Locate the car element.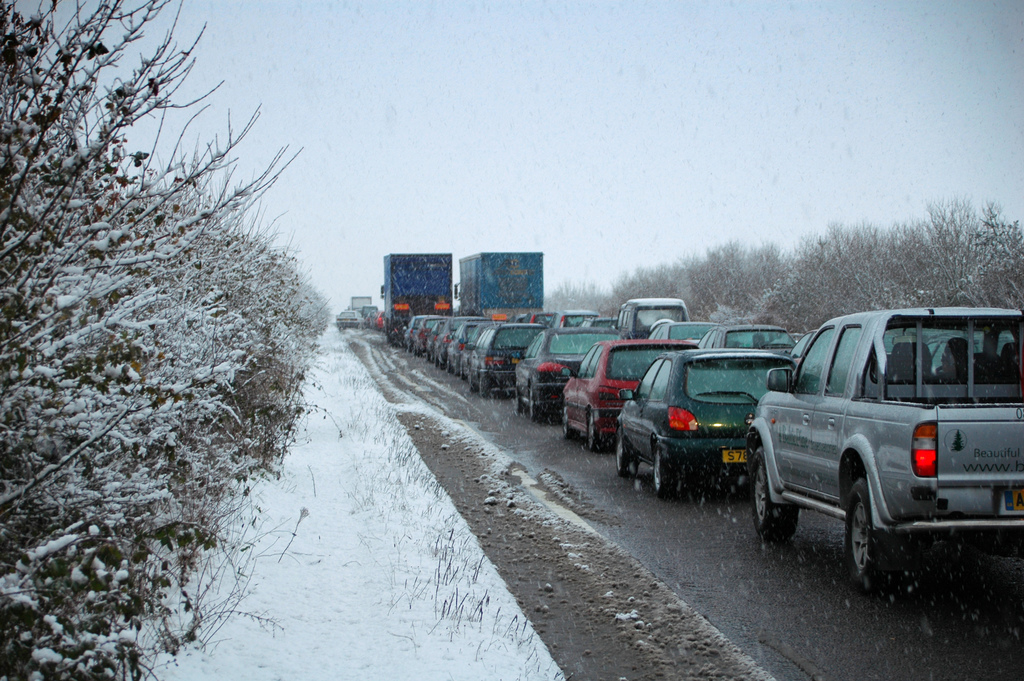
Element bbox: bbox=(621, 355, 796, 495).
